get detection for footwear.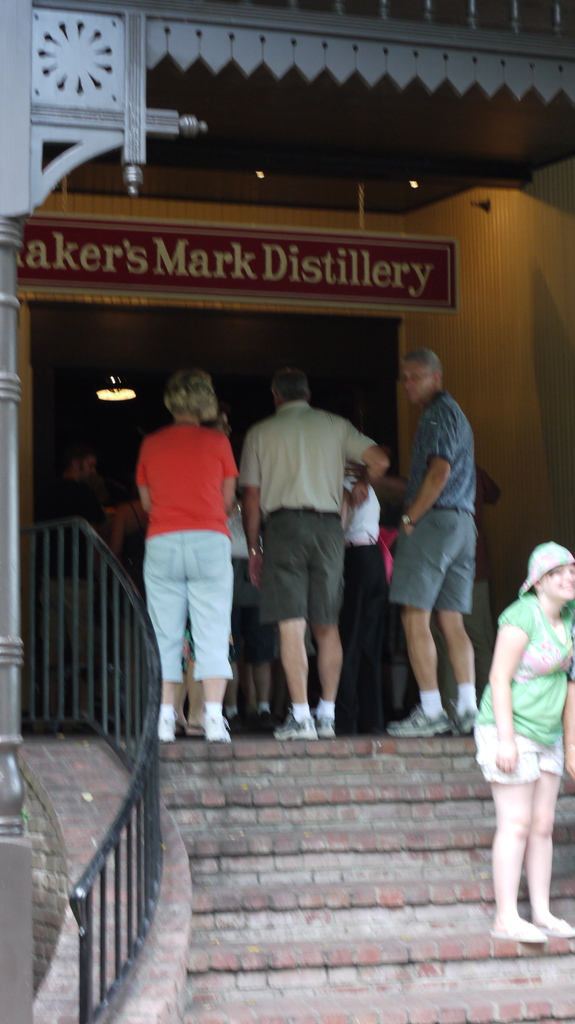
Detection: 274/711/313/737.
